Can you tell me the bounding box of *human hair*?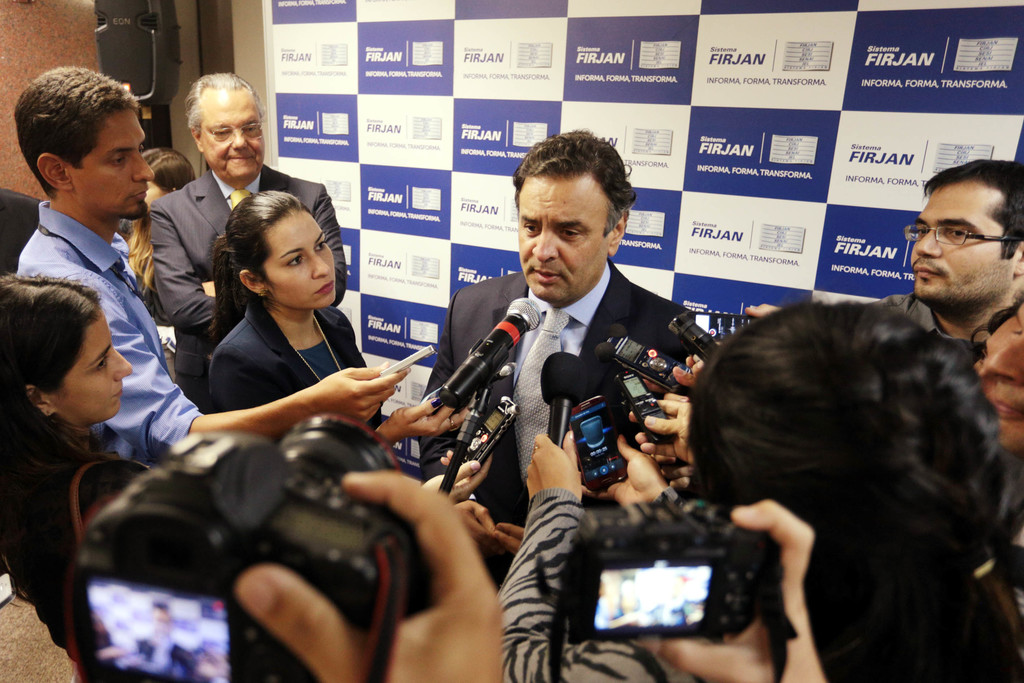
[left=6, top=59, right=140, bottom=208].
